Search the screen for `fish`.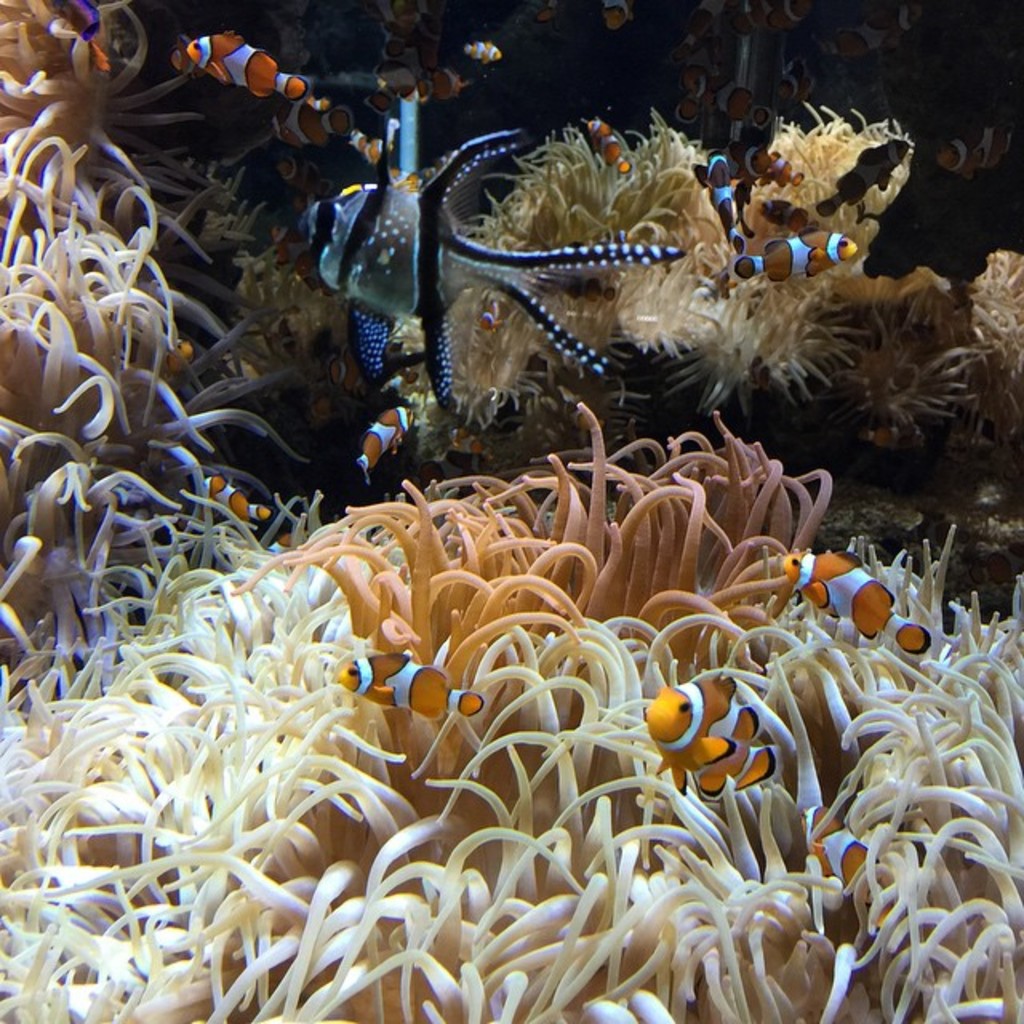
Found at <region>509, 0, 571, 35</region>.
